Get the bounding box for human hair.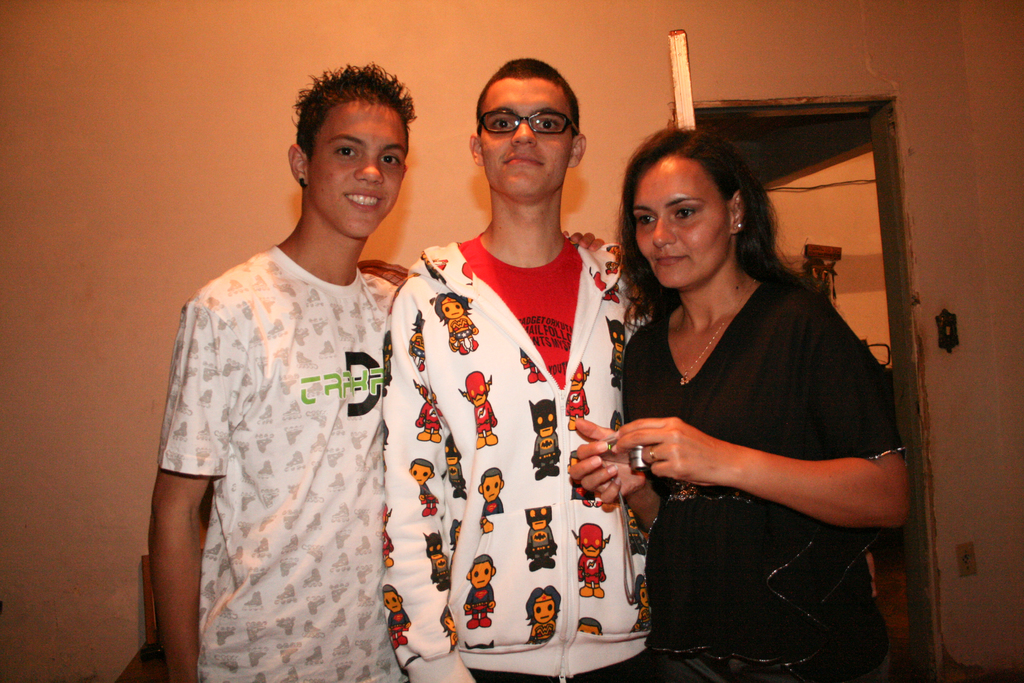
{"x1": 470, "y1": 555, "x2": 497, "y2": 569}.
